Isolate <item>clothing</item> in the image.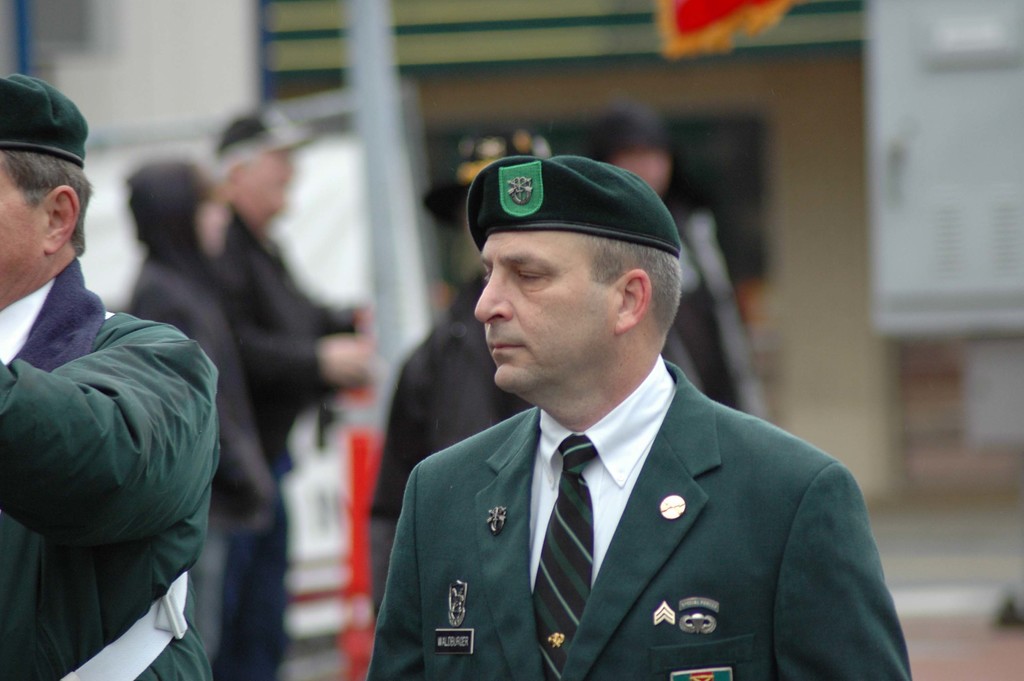
Isolated region: (214,200,355,460).
